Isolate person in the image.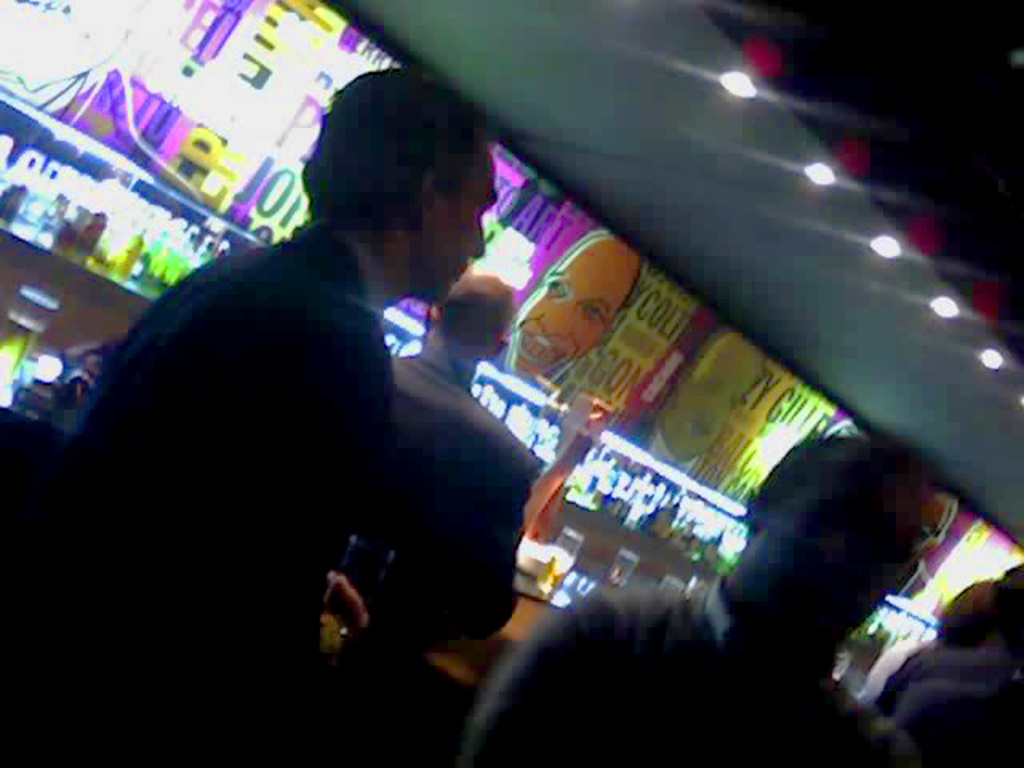
Isolated region: BBox(302, 285, 512, 691).
